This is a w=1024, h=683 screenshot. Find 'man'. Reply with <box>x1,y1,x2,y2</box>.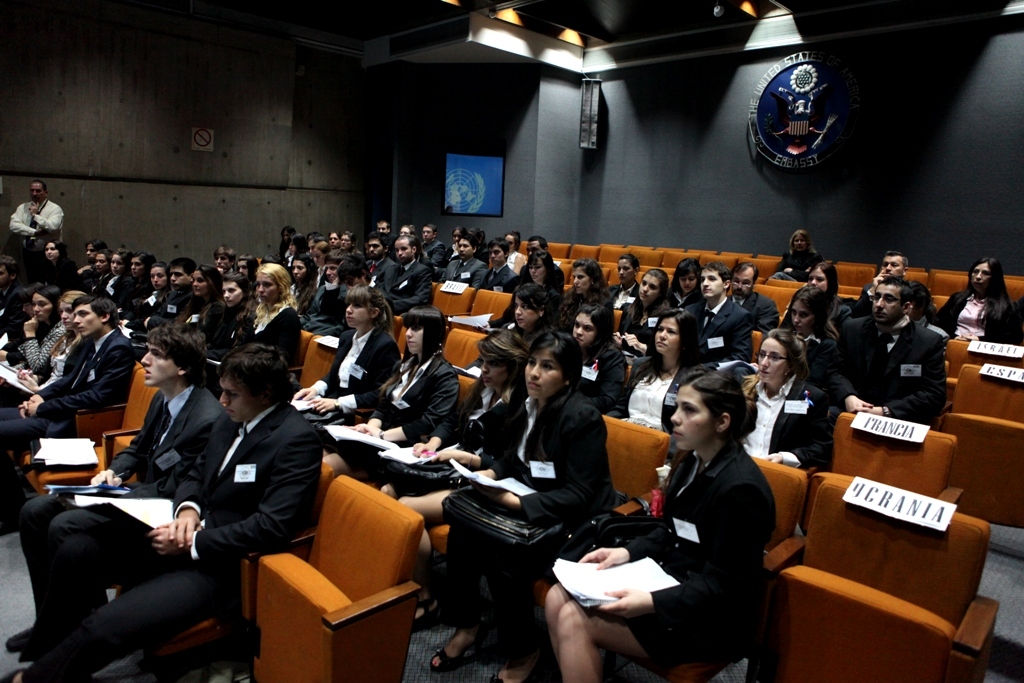
<box>3,318,239,658</box>.
